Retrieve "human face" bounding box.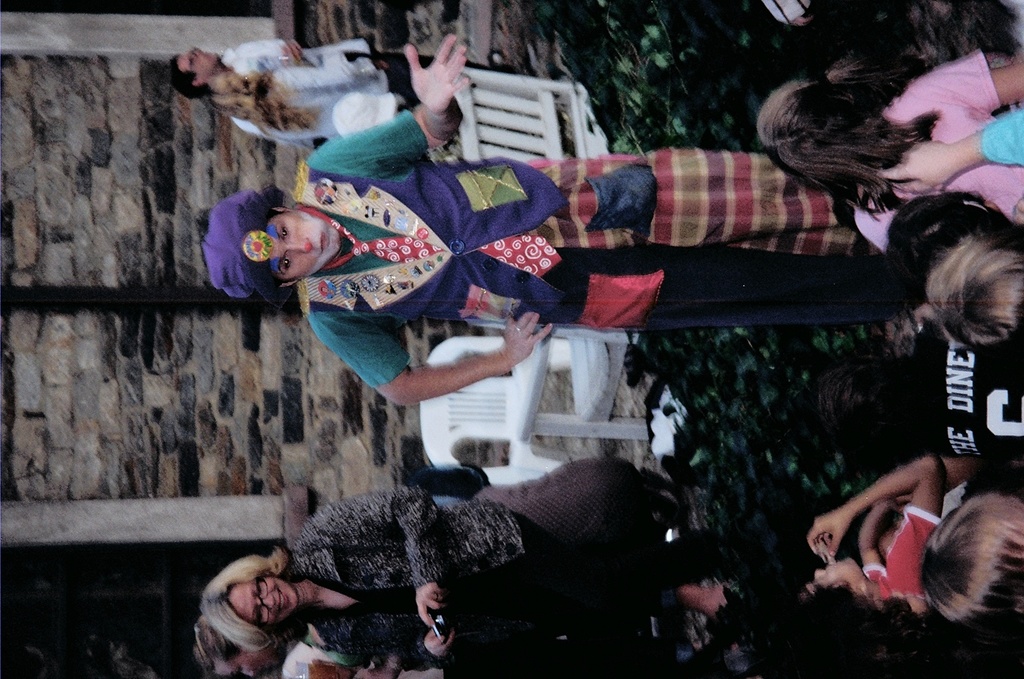
Bounding box: (x1=232, y1=581, x2=299, y2=626).
